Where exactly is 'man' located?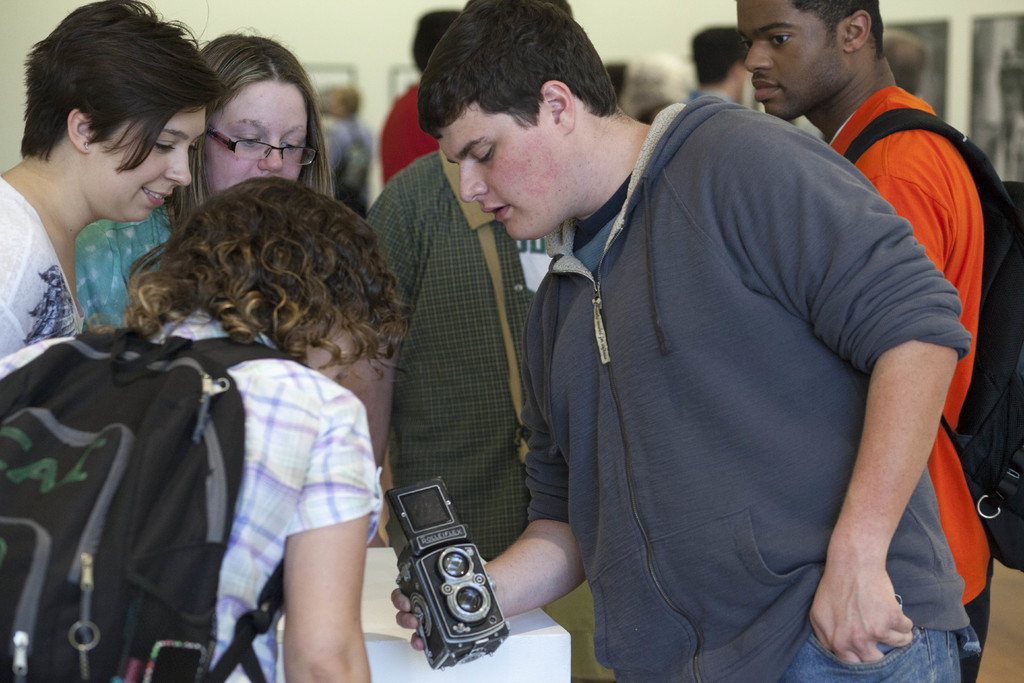
Its bounding box is x1=328, y1=0, x2=619, y2=682.
